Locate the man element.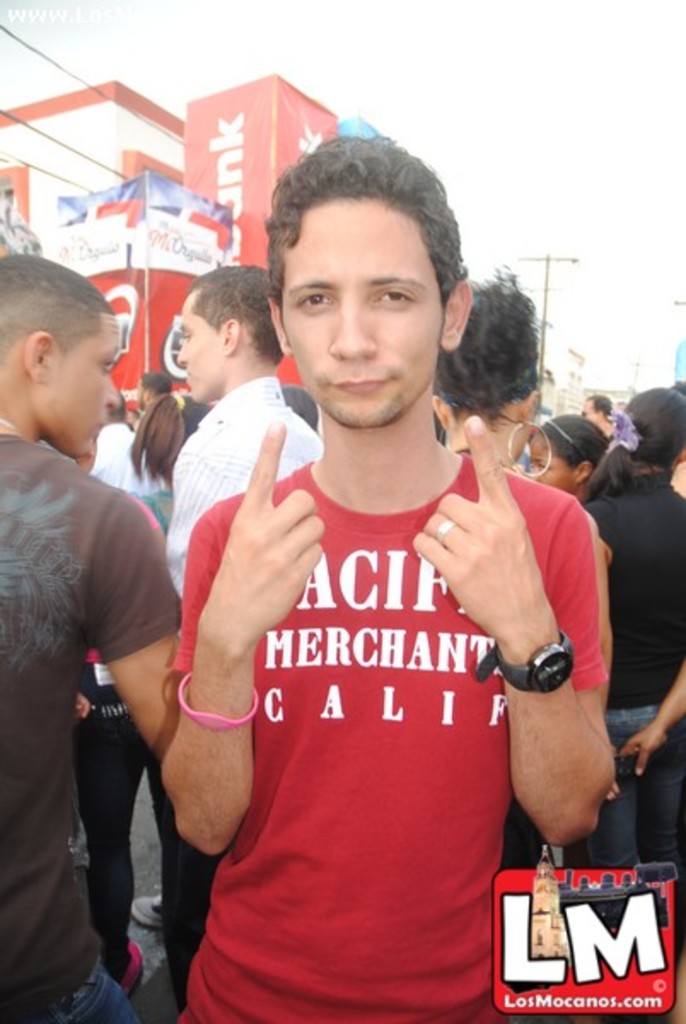
Element bbox: [left=135, top=365, right=167, bottom=428].
